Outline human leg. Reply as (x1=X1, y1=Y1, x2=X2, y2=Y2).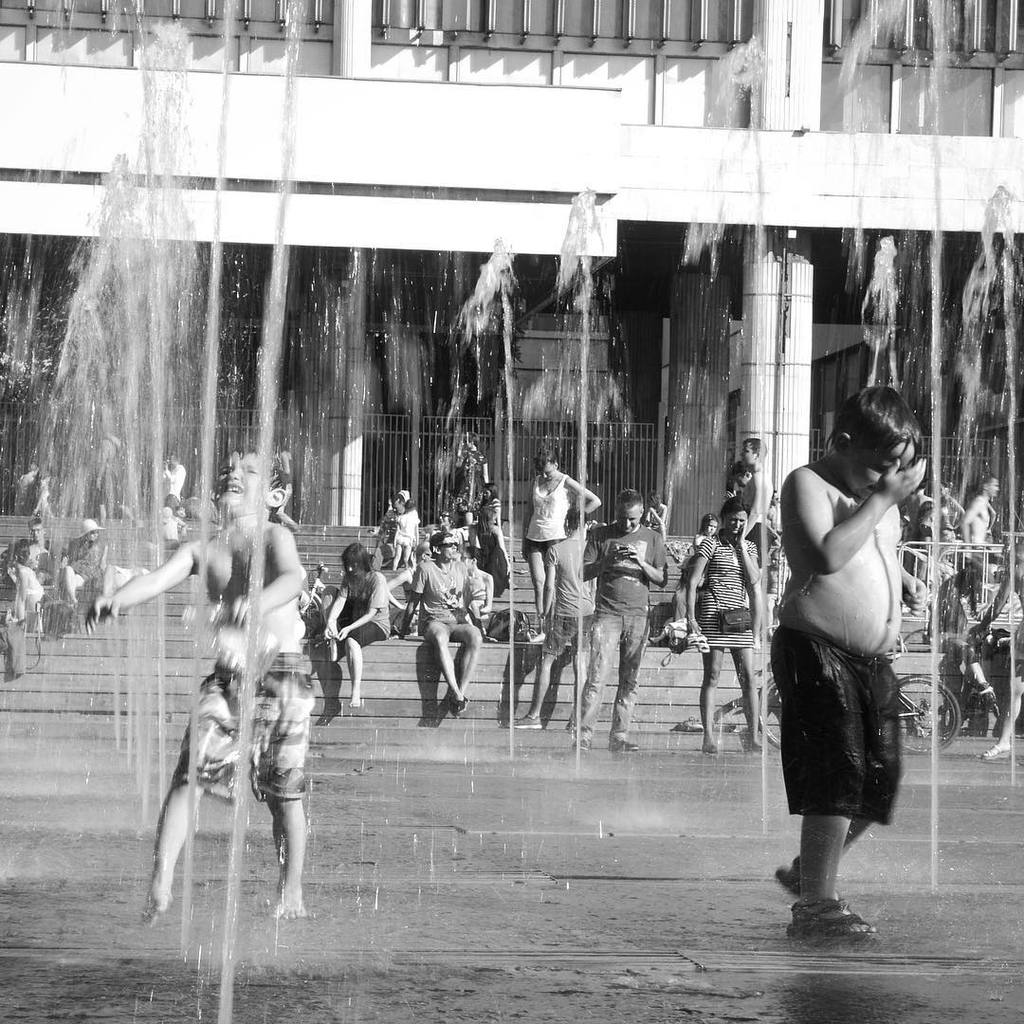
(x1=265, y1=788, x2=316, y2=916).
